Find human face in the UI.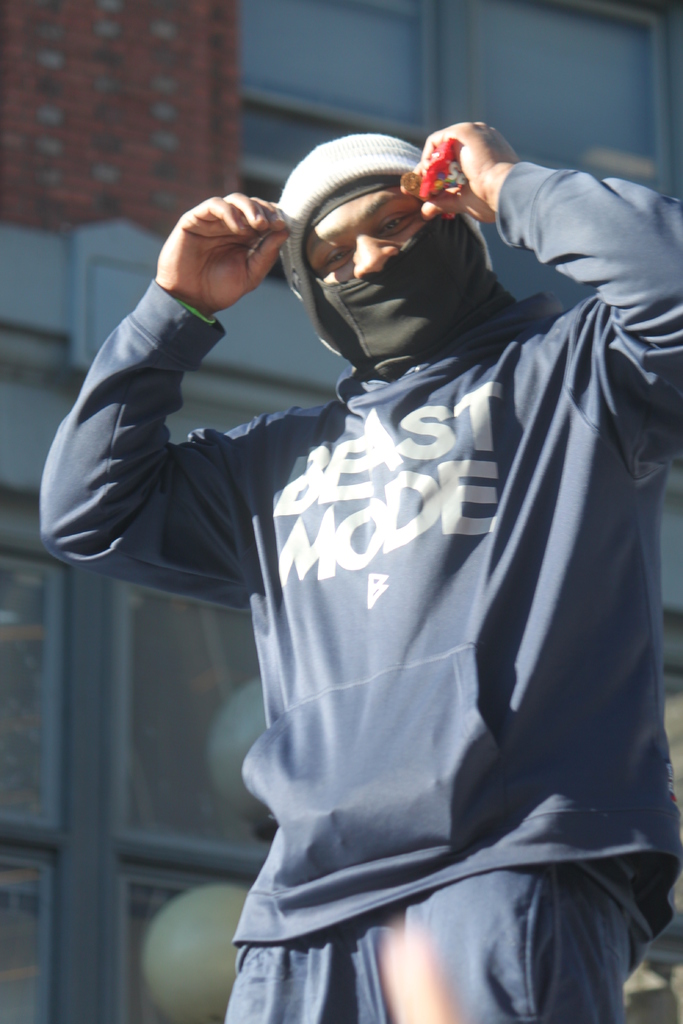
UI element at region(306, 189, 430, 282).
